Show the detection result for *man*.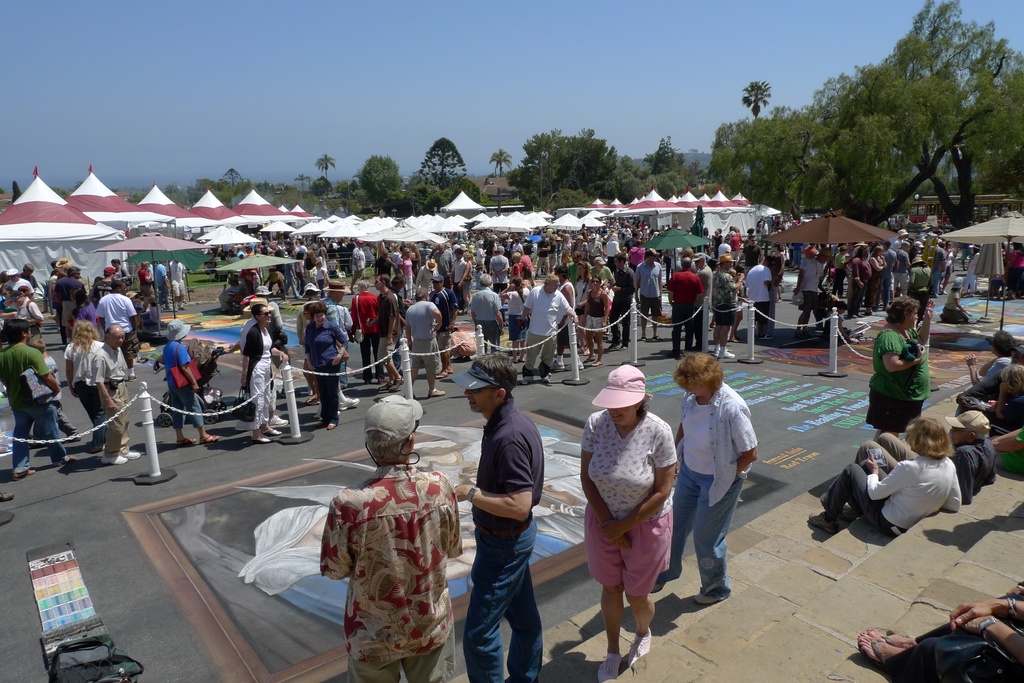
box(93, 323, 131, 467).
